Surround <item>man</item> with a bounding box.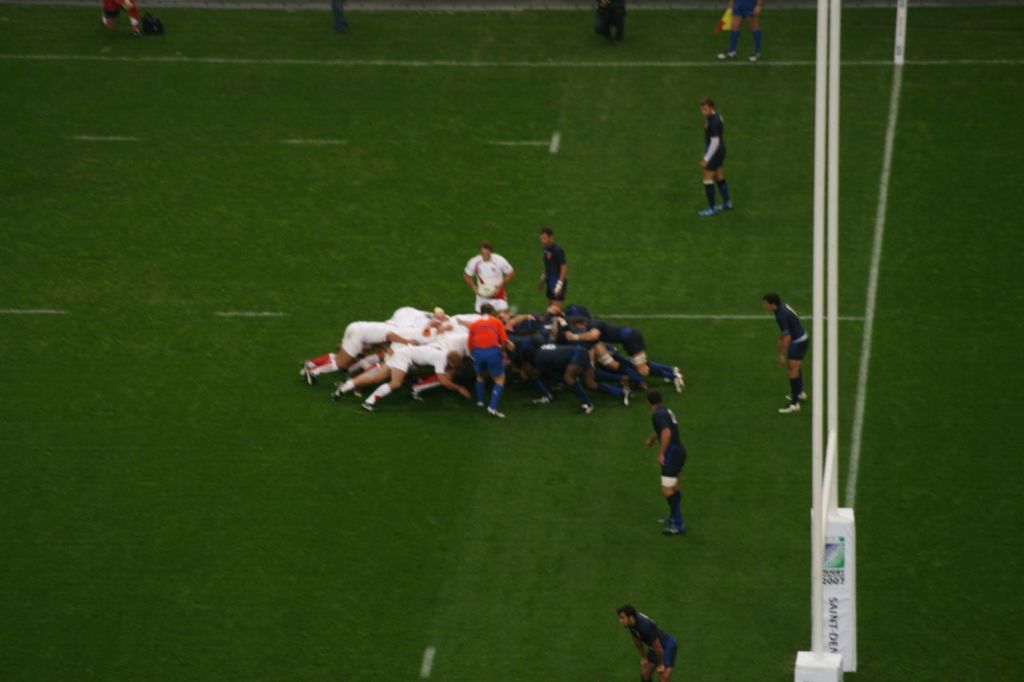
<box>328,0,354,40</box>.
